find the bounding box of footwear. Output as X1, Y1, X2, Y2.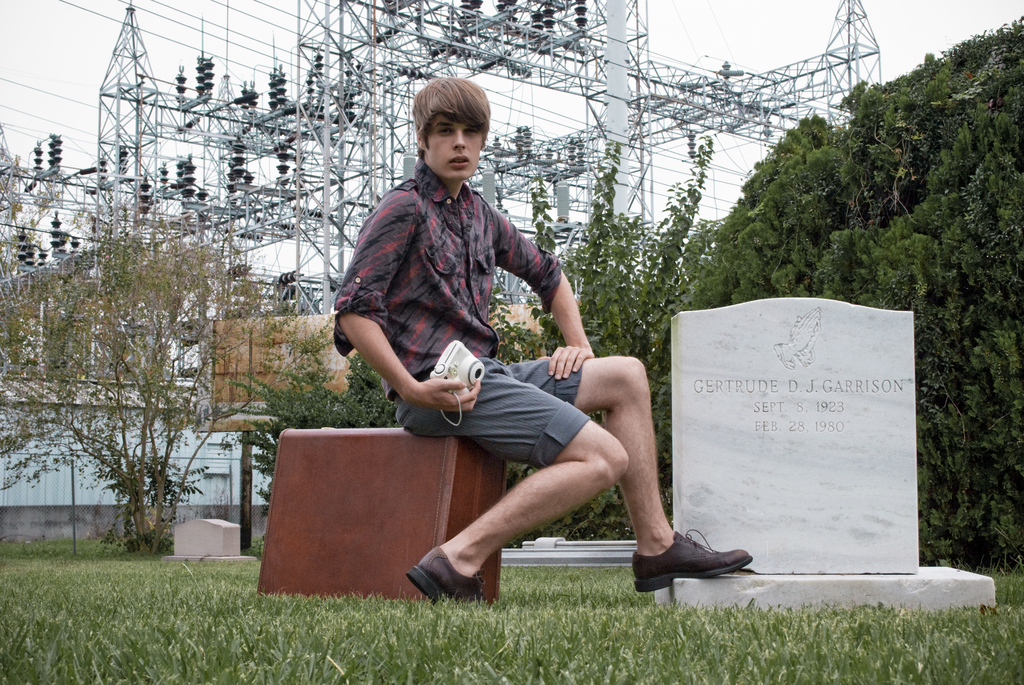
404, 548, 488, 604.
